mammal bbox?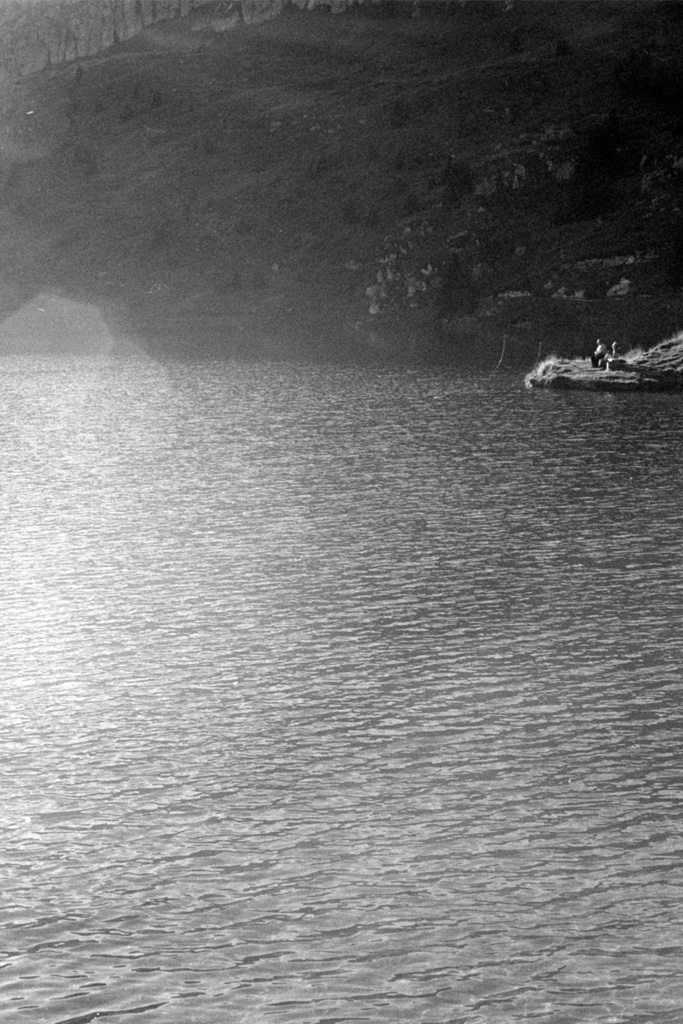
locate(604, 340, 620, 364)
